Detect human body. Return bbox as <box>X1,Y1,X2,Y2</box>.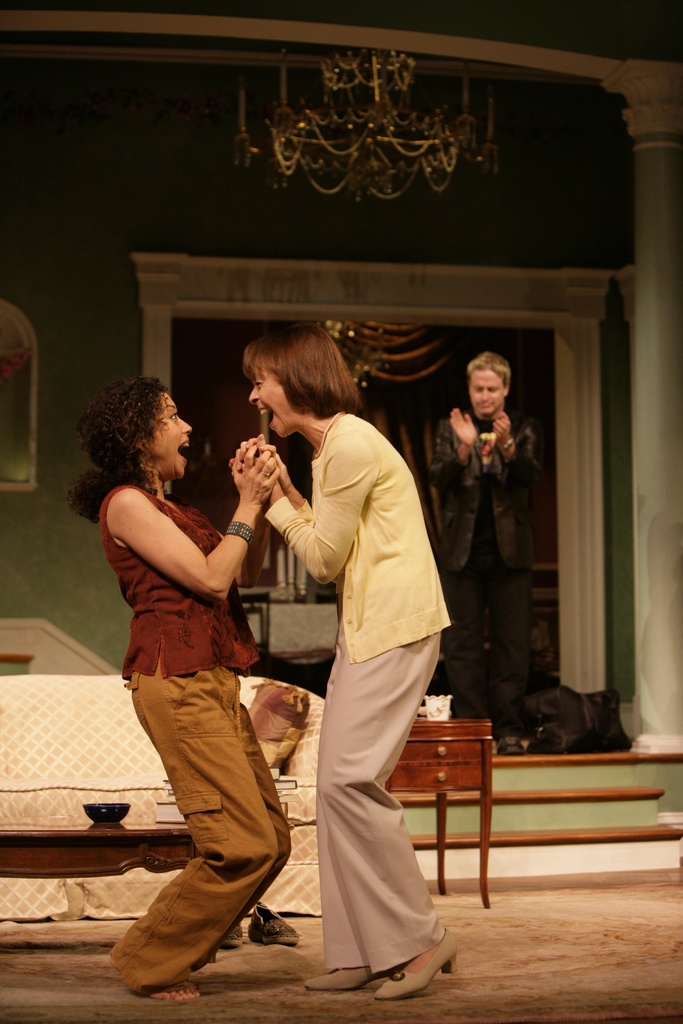
<box>429,406,534,749</box>.
